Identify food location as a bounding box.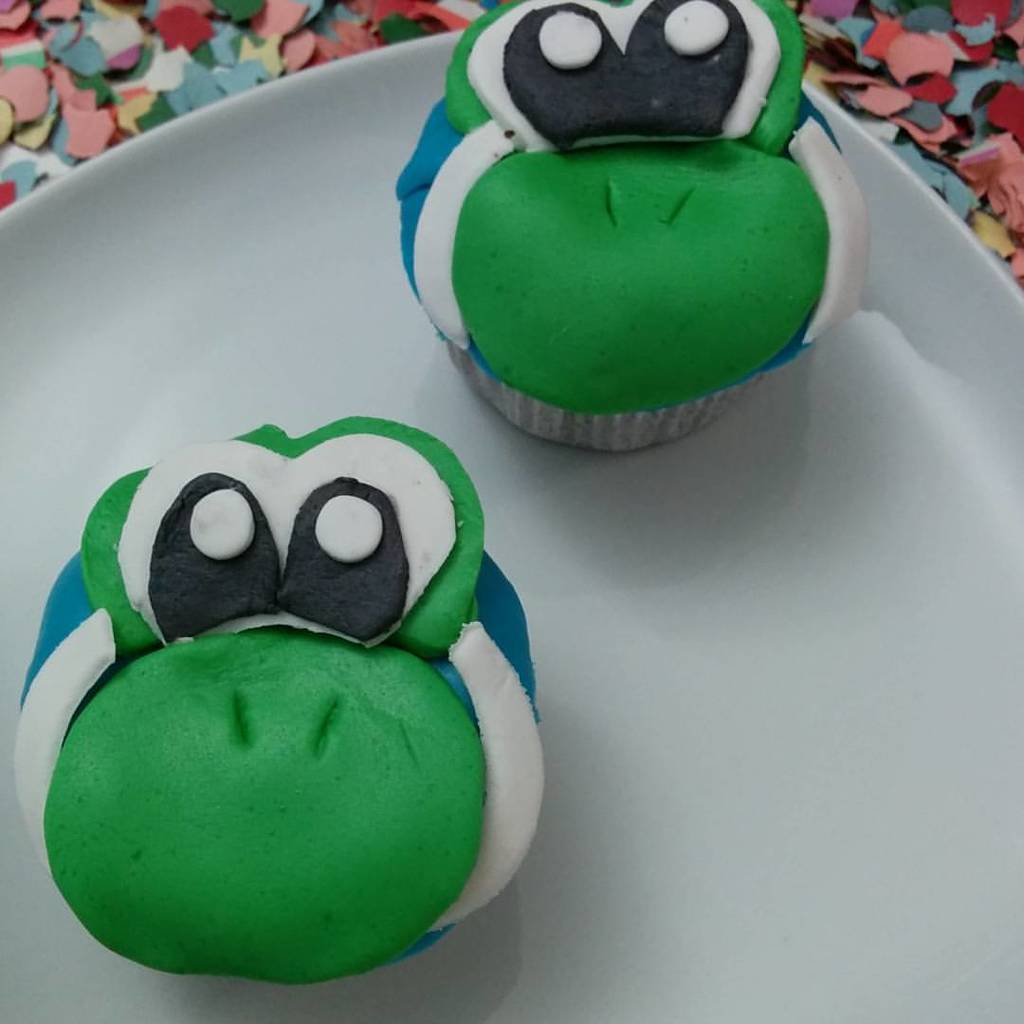
57/476/522/978.
